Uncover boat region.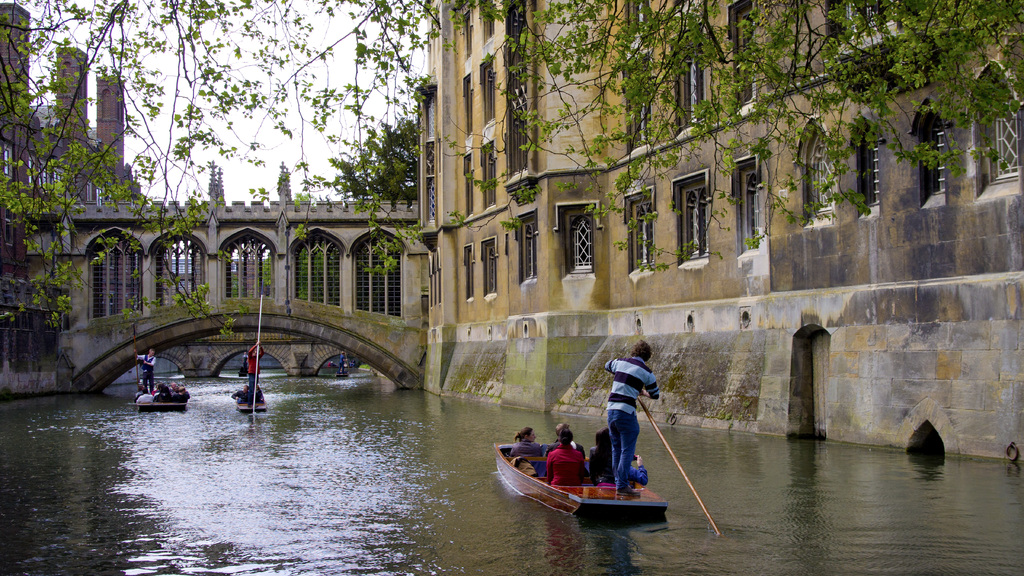
Uncovered: (238, 402, 267, 413).
